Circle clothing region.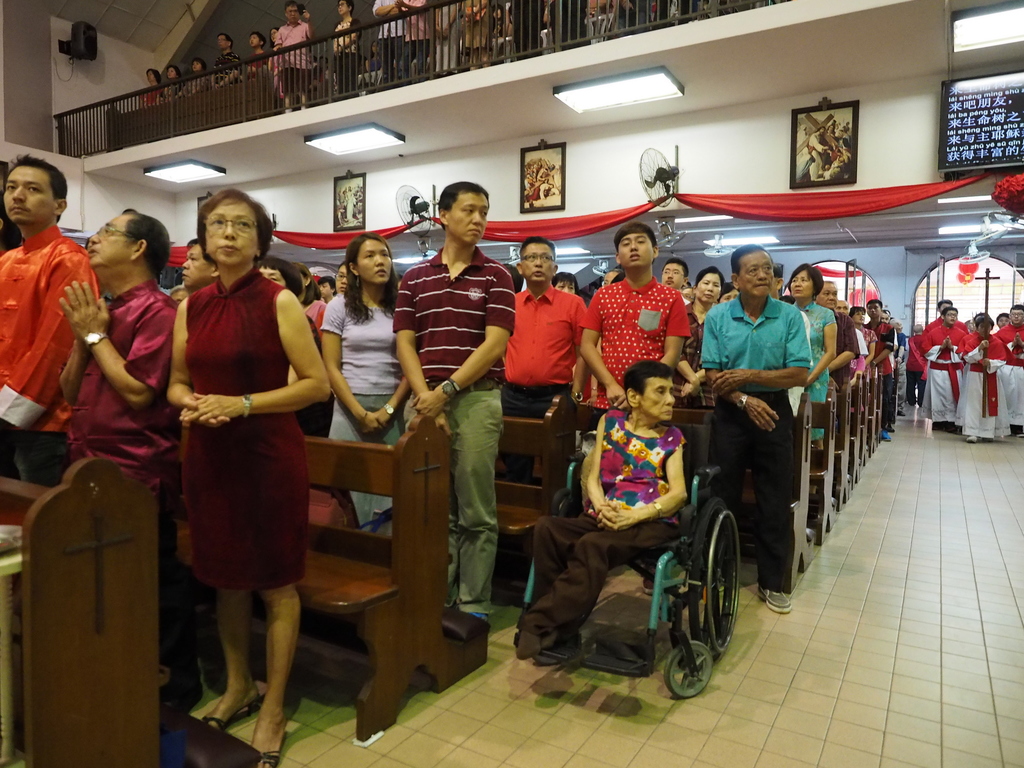
Region: x1=506, y1=17, x2=544, y2=57.
